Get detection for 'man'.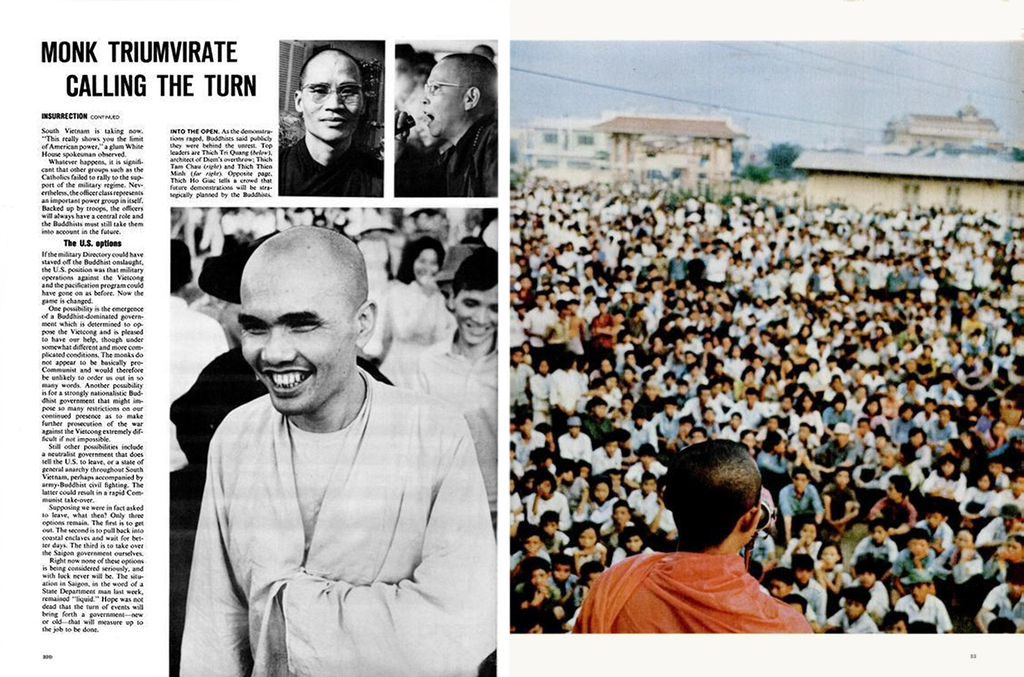
Detection: [283, 50, 381, 198].
